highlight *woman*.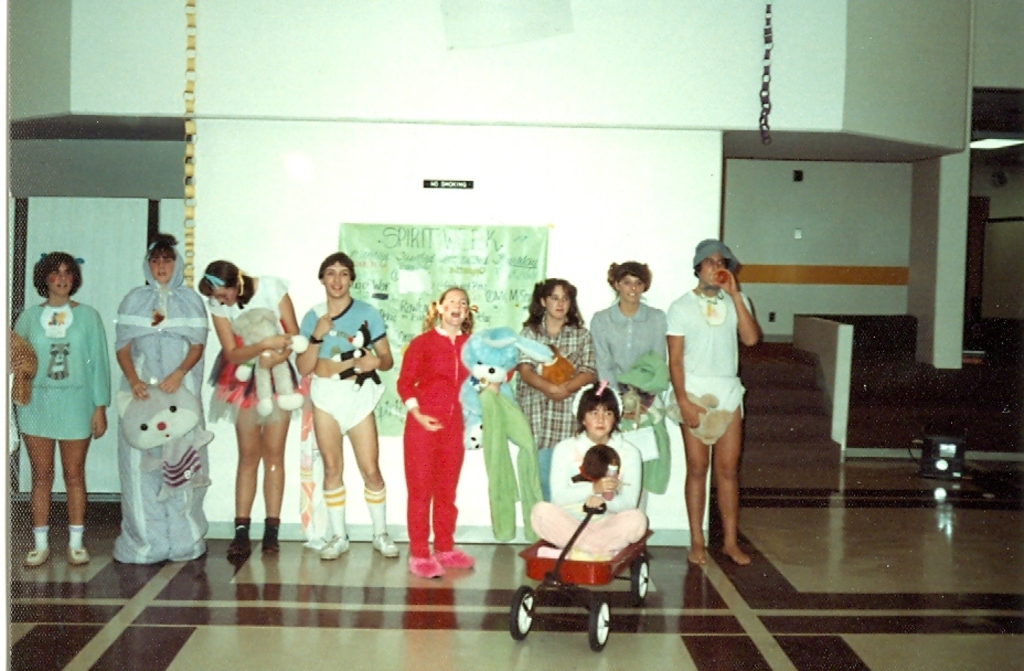
Highlighted region: Rect(294, 249, 393, 563).
